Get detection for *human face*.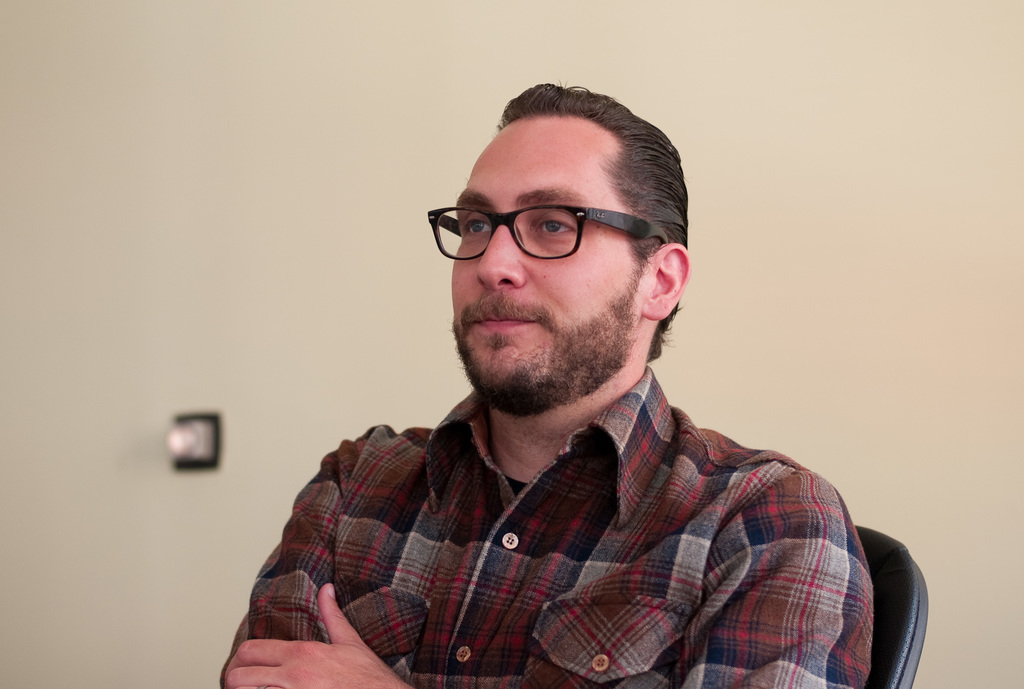
Detection: {"left": 450, "top": 117, "right": 648, "bottom": 401}.
